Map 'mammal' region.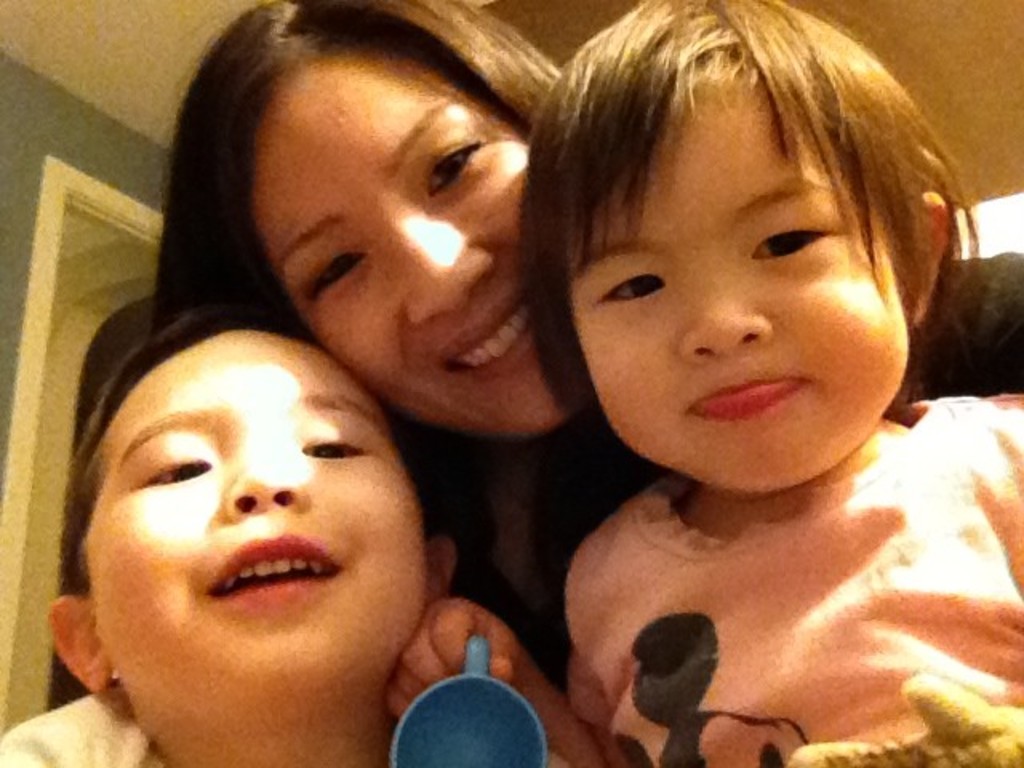
Mapped to <region>386, 0, 1022, 766</region>.
